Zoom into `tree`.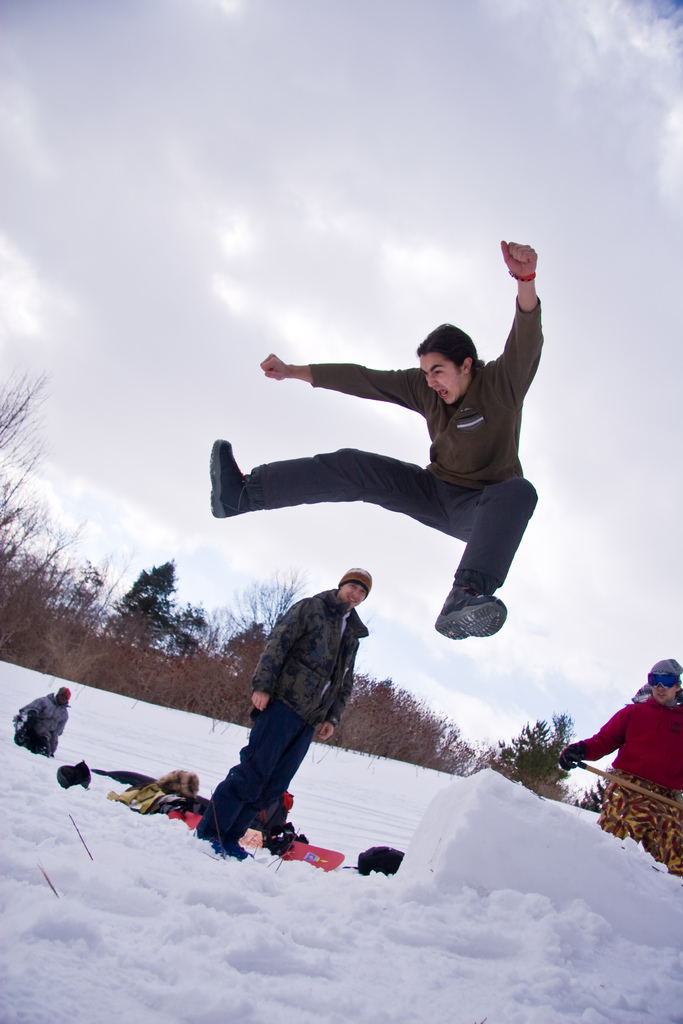
Zoom target: [486,710,575,787].
